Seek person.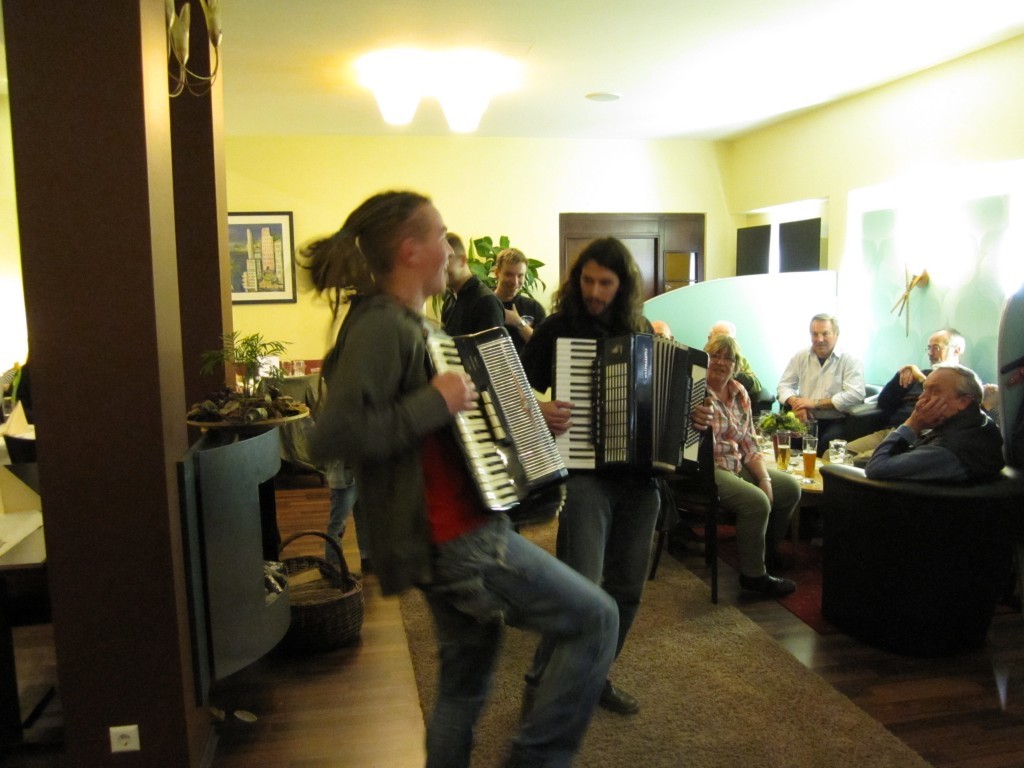
left=440, top=221, right=492, bottom=371.
